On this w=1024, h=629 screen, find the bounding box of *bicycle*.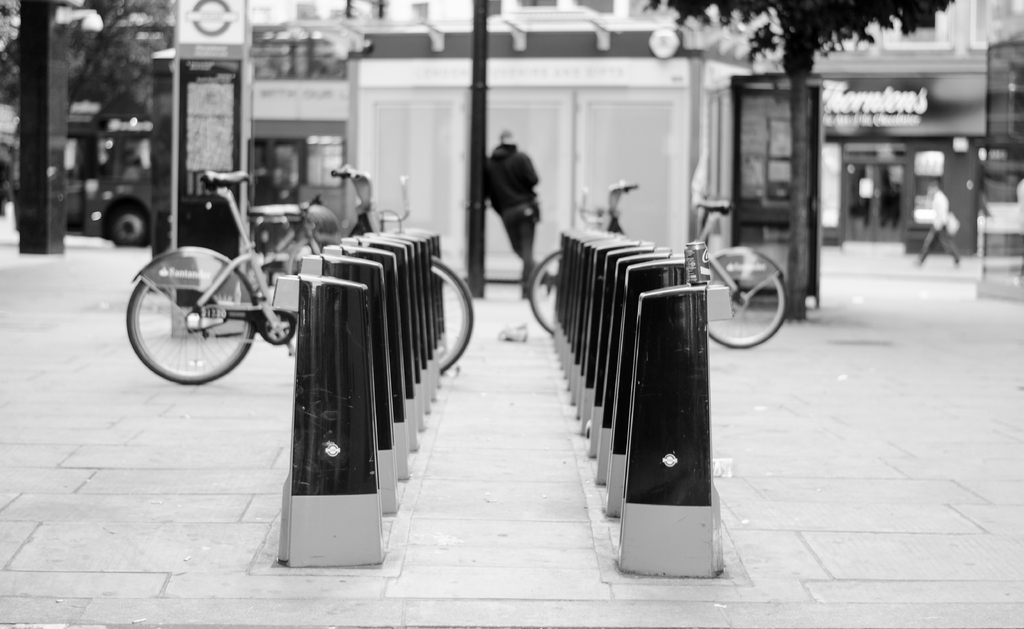
Bounding box: box=[124, 168, 333, 382].
